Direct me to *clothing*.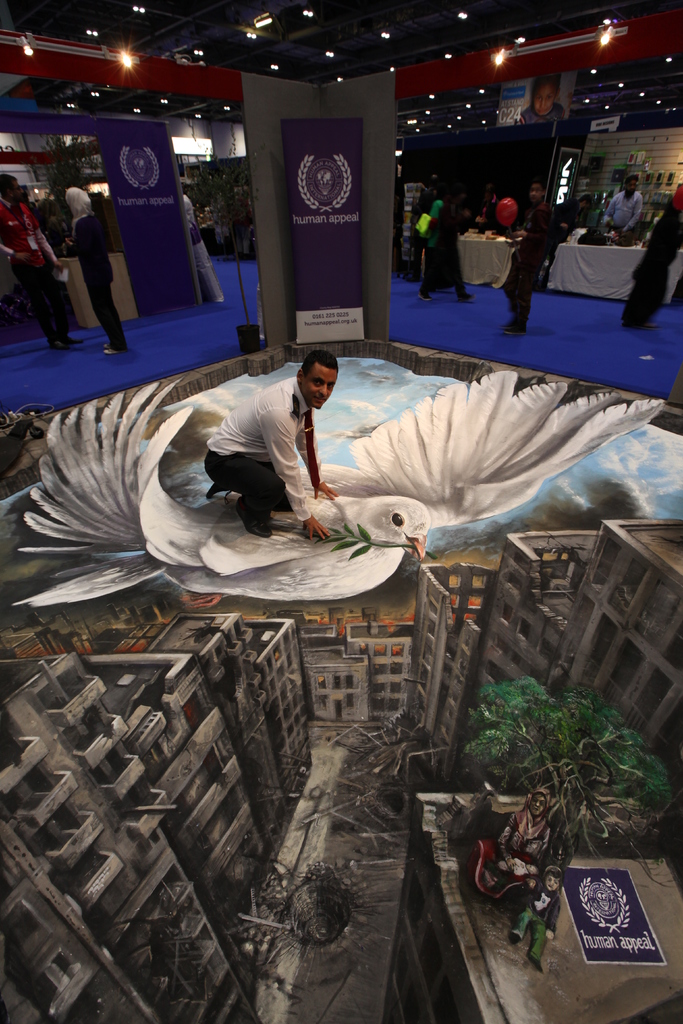
Direction: 604, 188, 641, 241.
